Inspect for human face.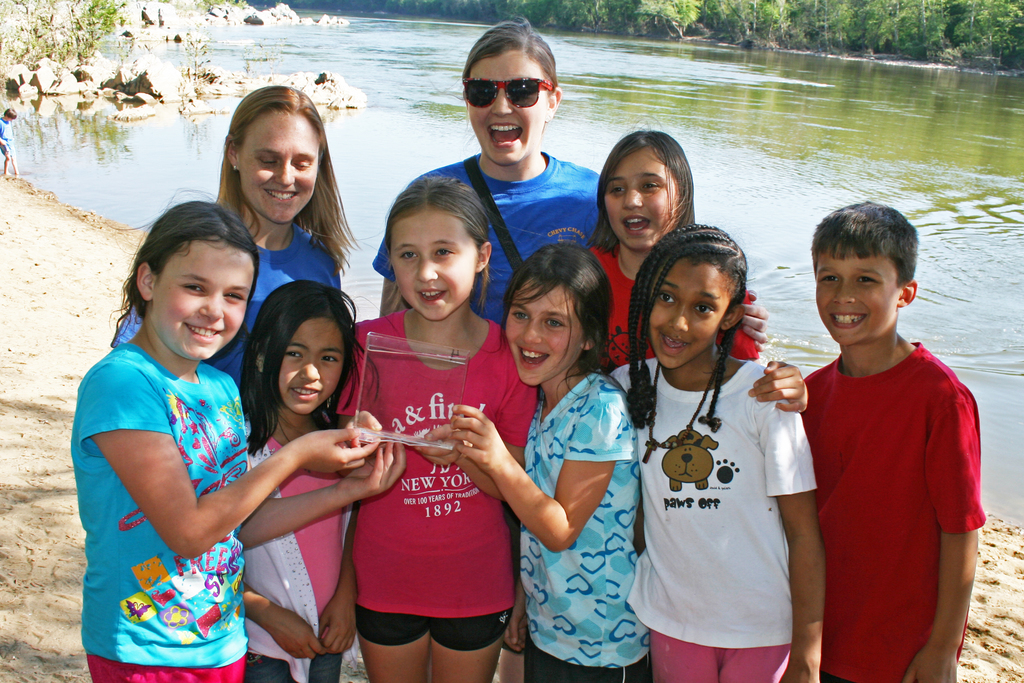
Inspection: 281:315:352:415.
